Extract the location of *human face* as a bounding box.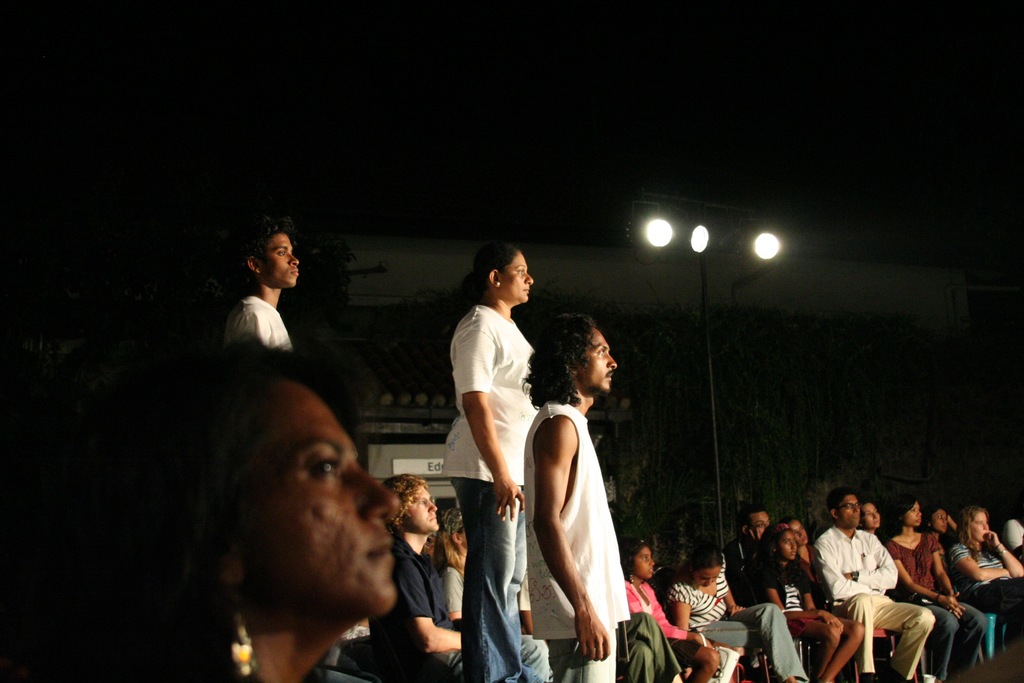
902:501:922:527.
